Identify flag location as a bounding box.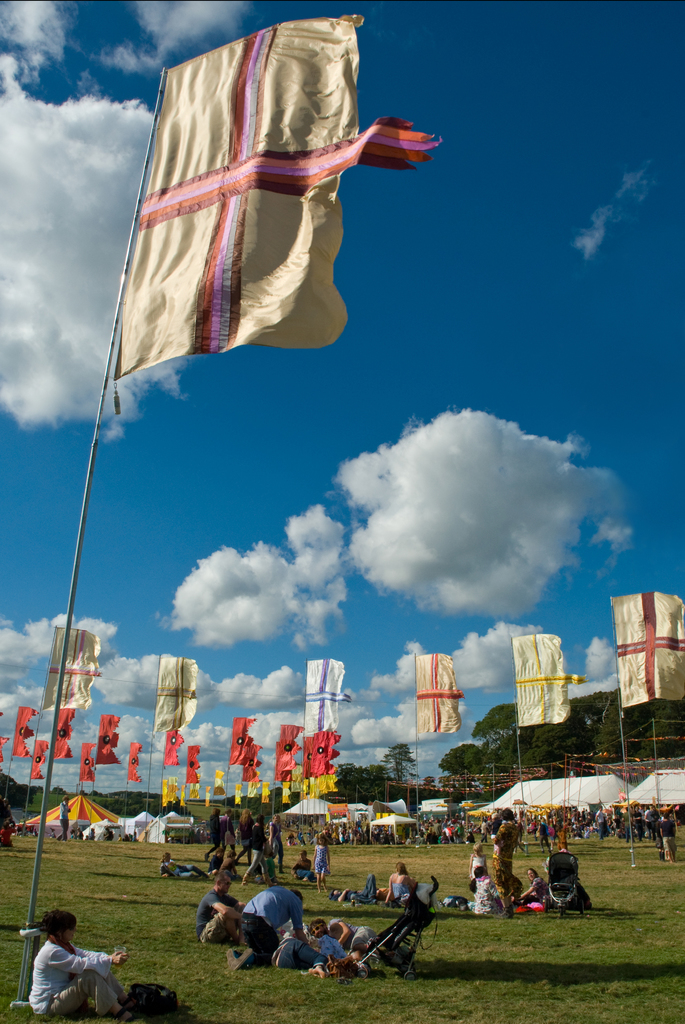
locate(257, 774, 271, 804).
